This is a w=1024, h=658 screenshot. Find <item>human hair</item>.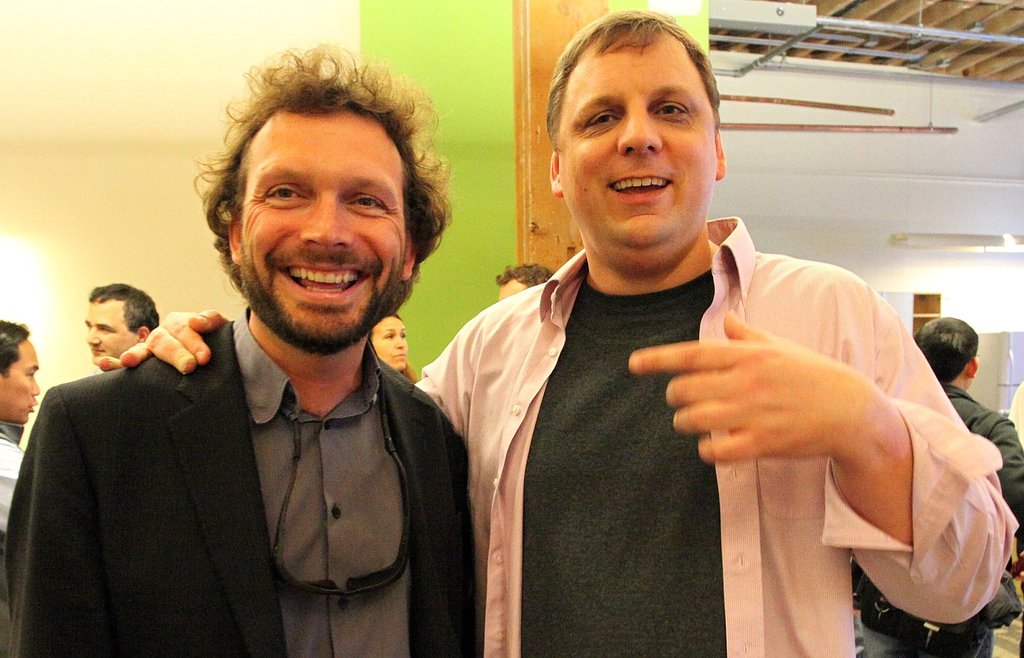
Bounding box: [left=0, top=320, right=37, bottom=383].
